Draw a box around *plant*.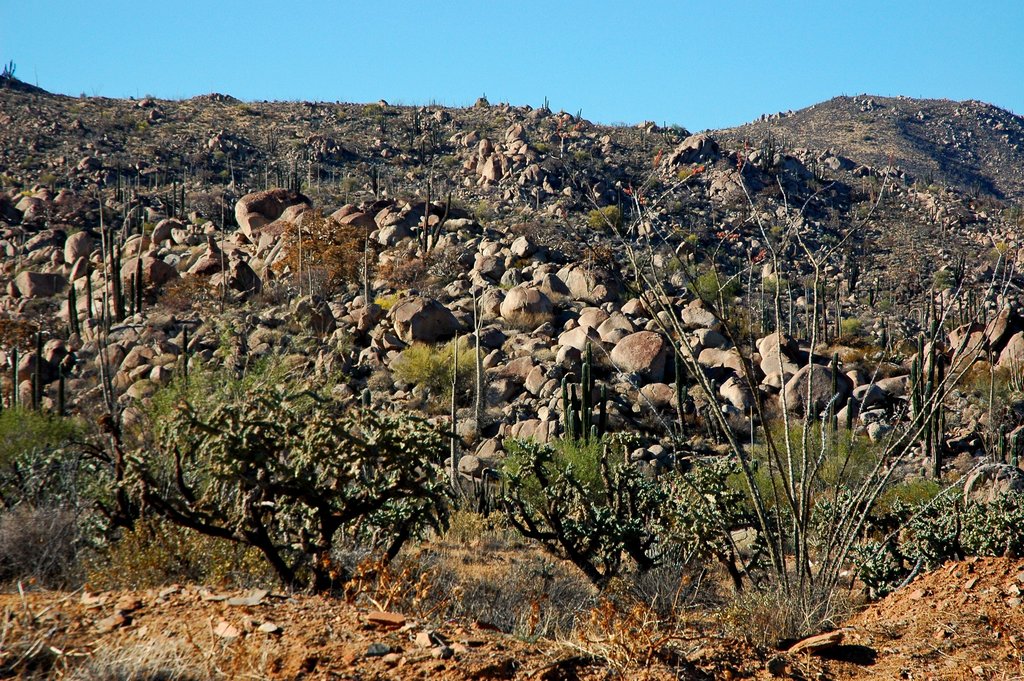
427 94 436 106.
